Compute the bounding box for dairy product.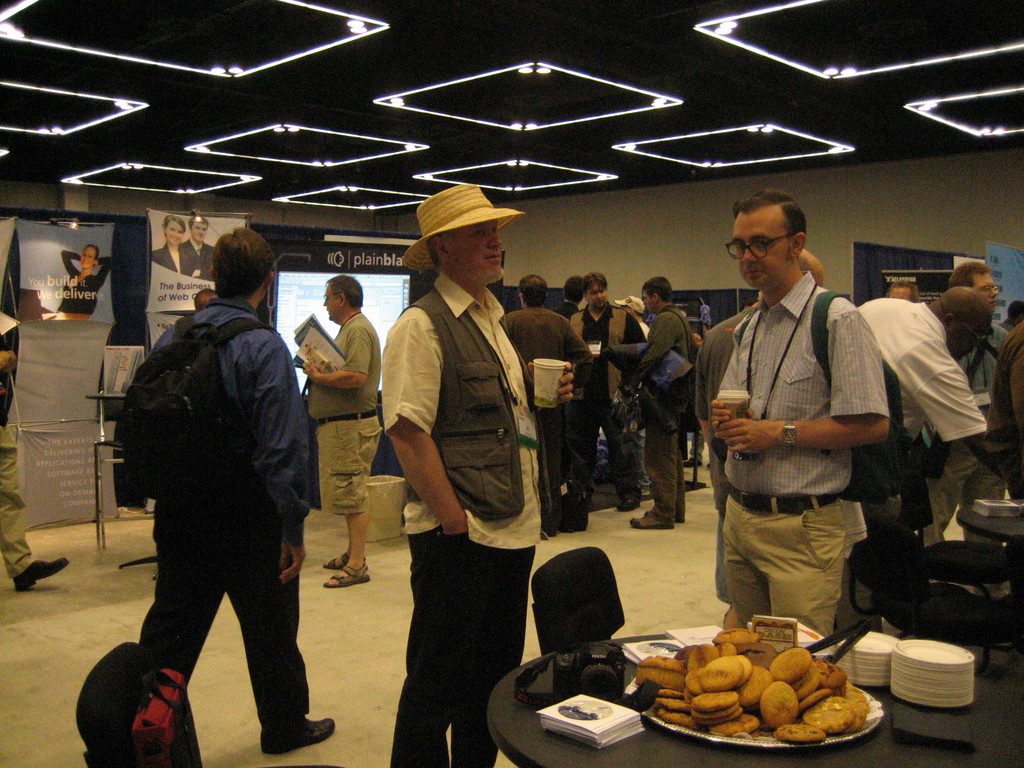
left=760, top=679, right=794, bottom=730.
